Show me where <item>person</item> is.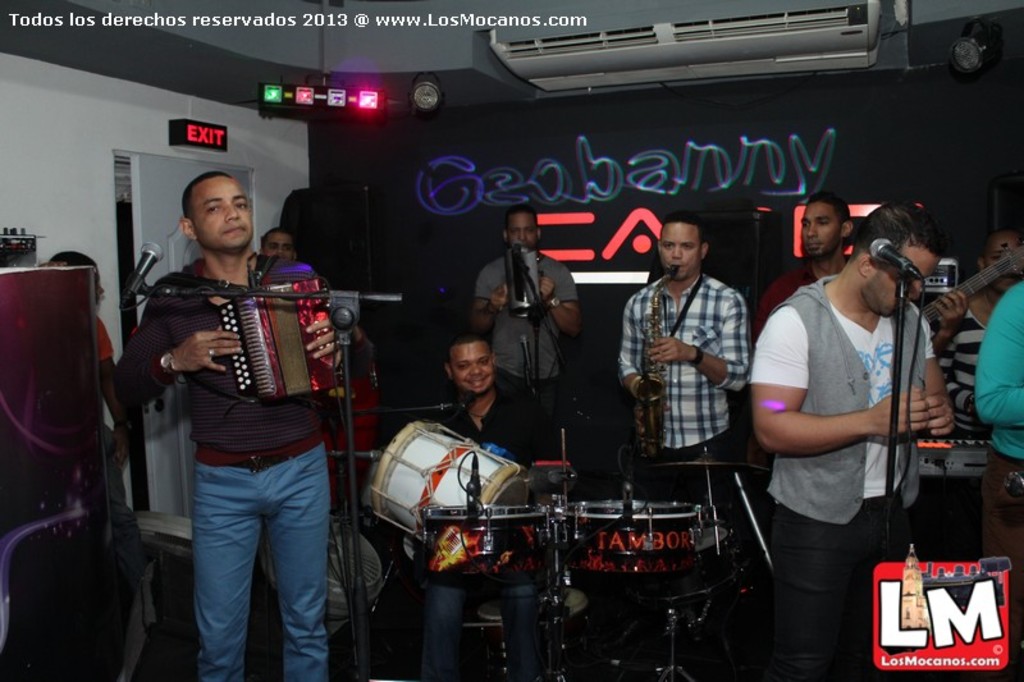
<item>person</item> is at bbox=[972, 278, 1023, 626].
